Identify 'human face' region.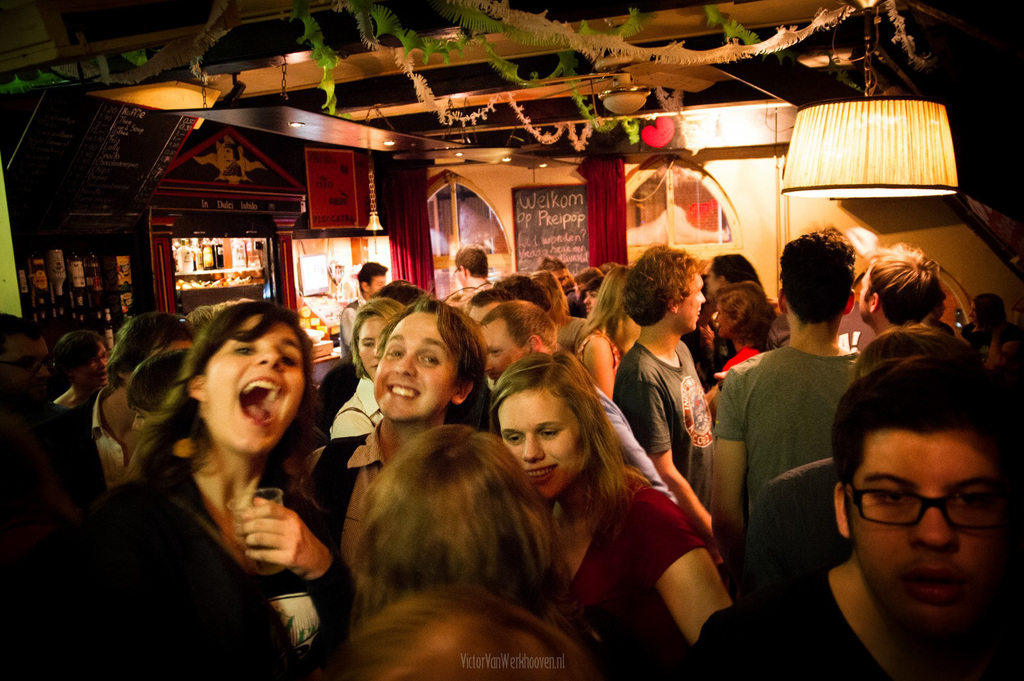
Region: BBox(204, 317, 301, 456).
